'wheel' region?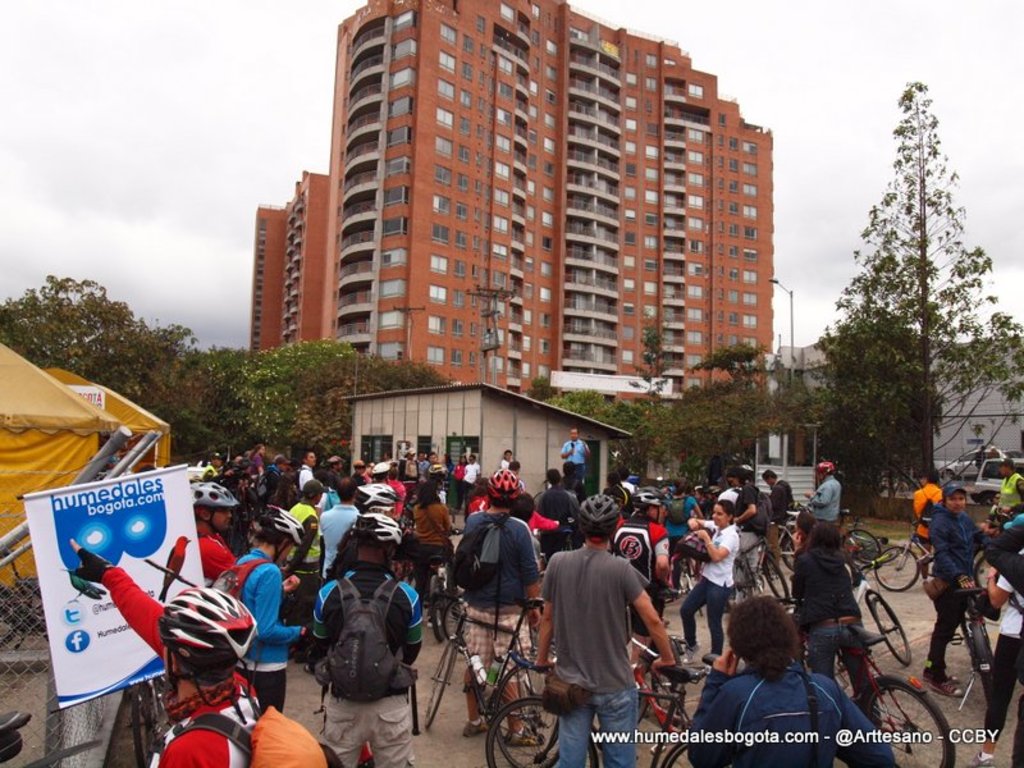
[x1=724, y1=557, x2=754, y2=607]
